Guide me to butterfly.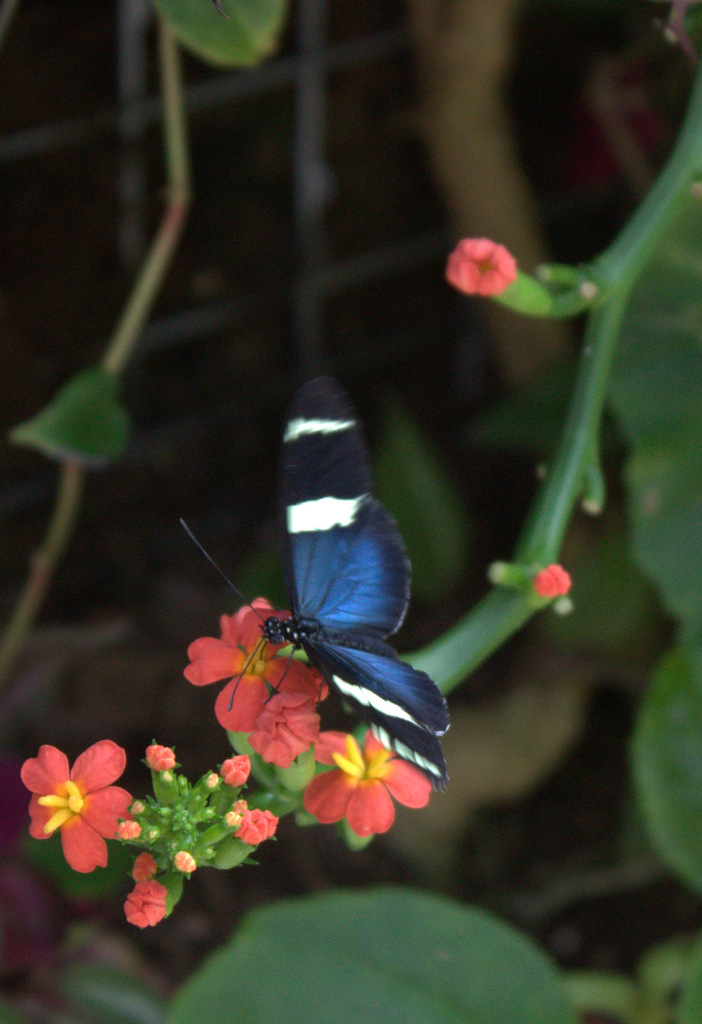
Guidance: [188,369,457,801].
